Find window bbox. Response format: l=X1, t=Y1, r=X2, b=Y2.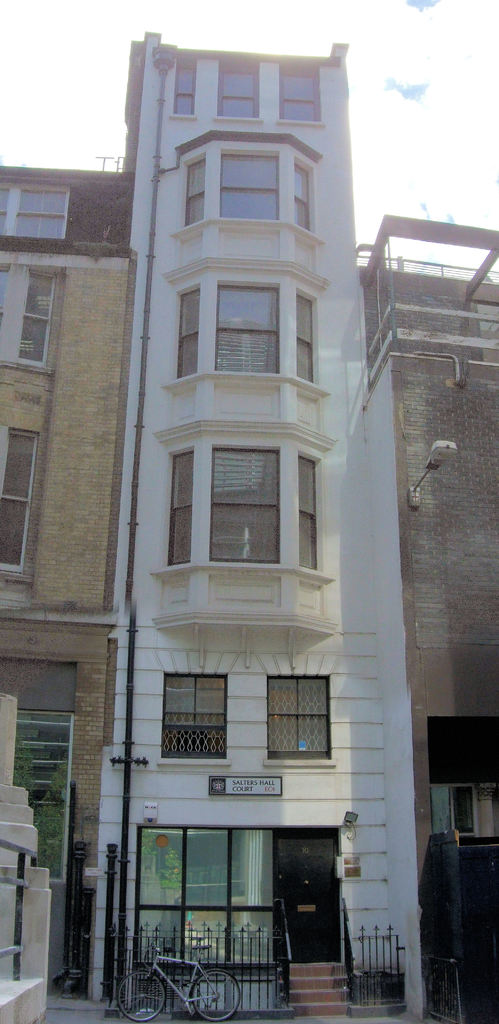
l=165, t=676, r=227, b=764.
